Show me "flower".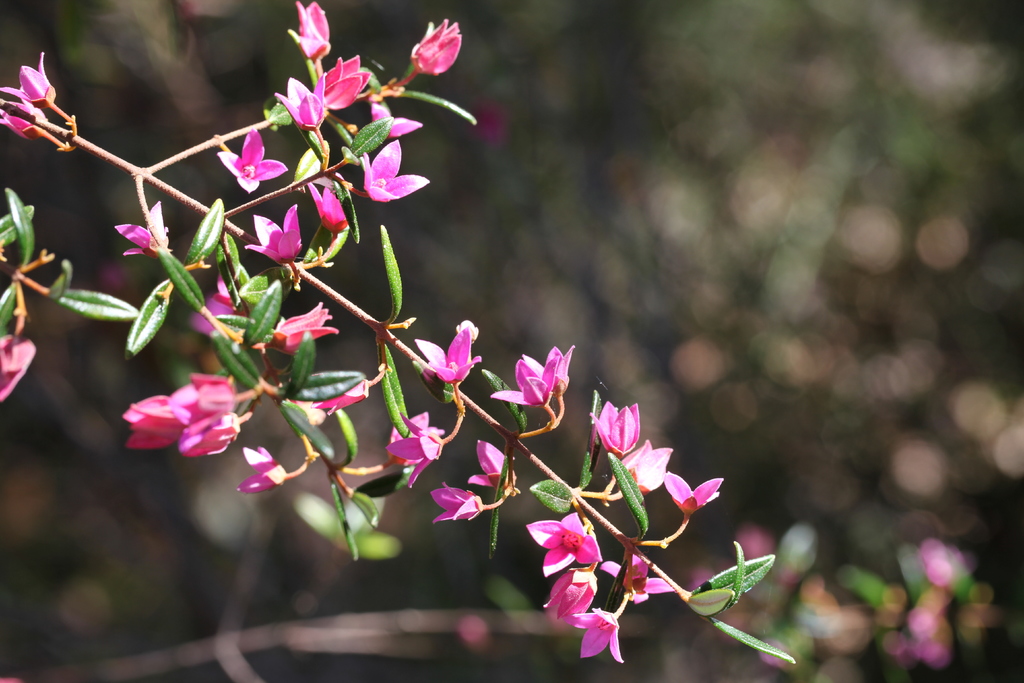
"flower" is here: Rect(526, 509, 600, 577).
